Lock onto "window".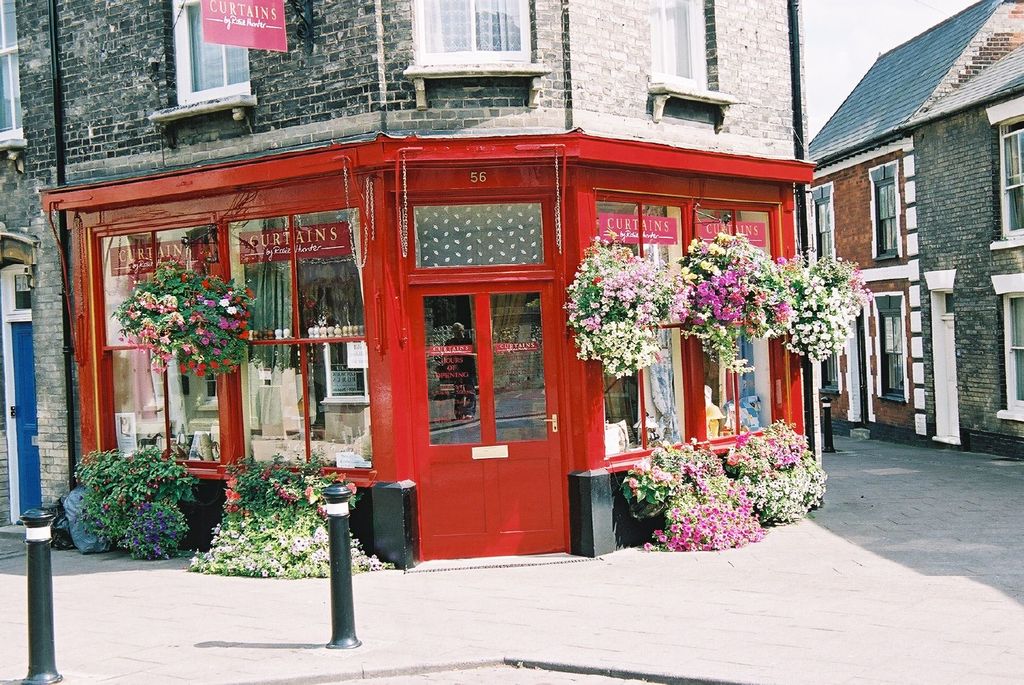
Locked: (408,0,550,83).
